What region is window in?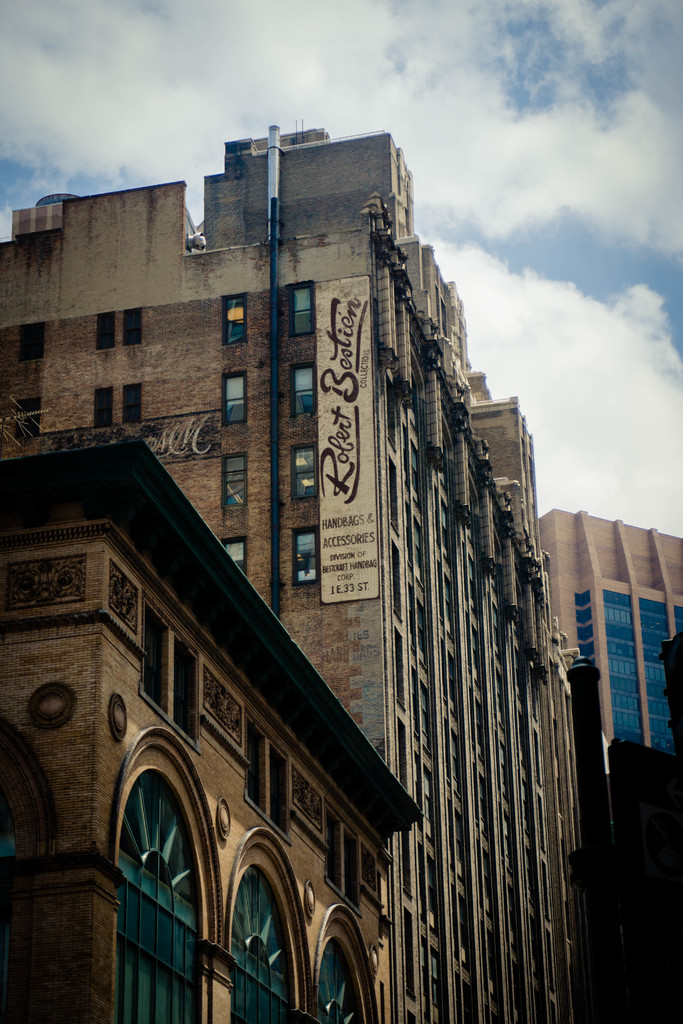
101:312:113:351.
